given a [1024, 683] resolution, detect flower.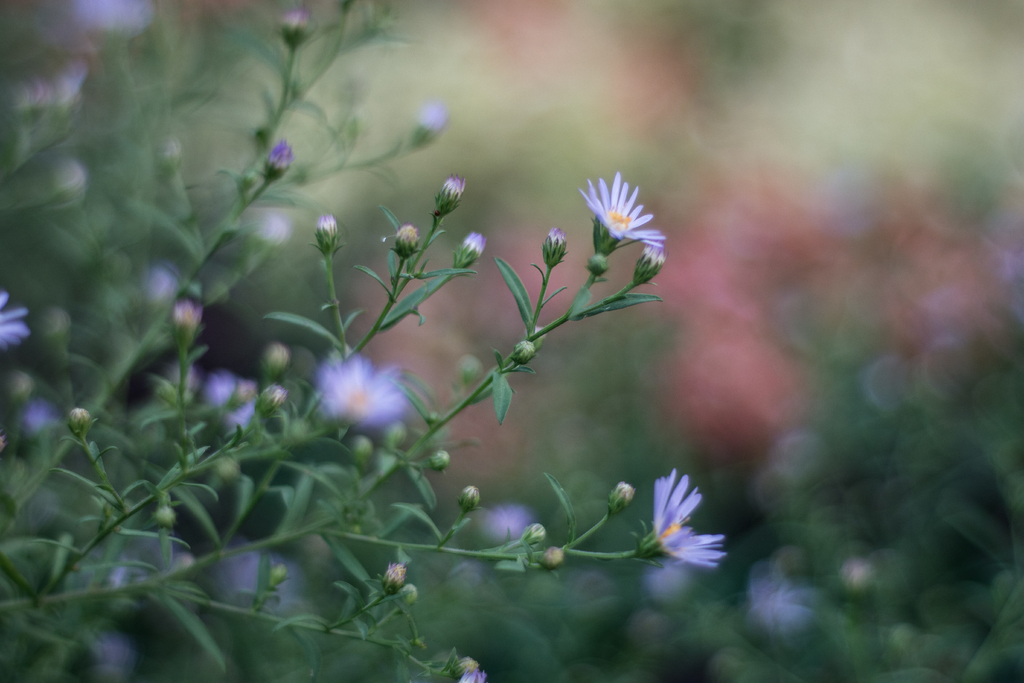
crop(604, 478, 641, 520).
